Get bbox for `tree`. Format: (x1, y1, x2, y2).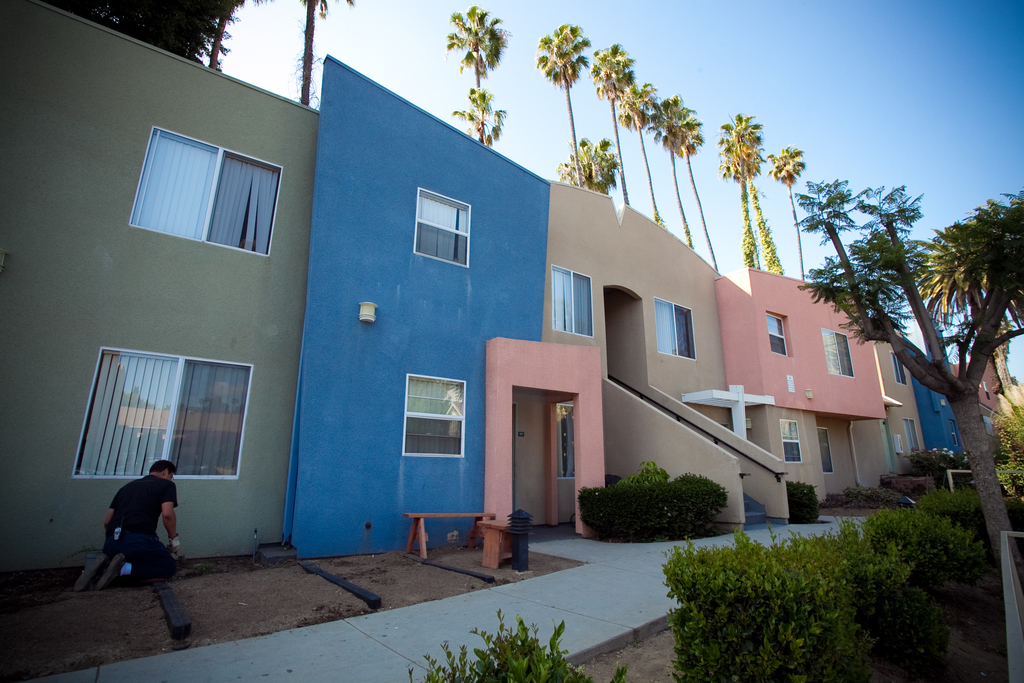
(536, 20, 593, 188).
